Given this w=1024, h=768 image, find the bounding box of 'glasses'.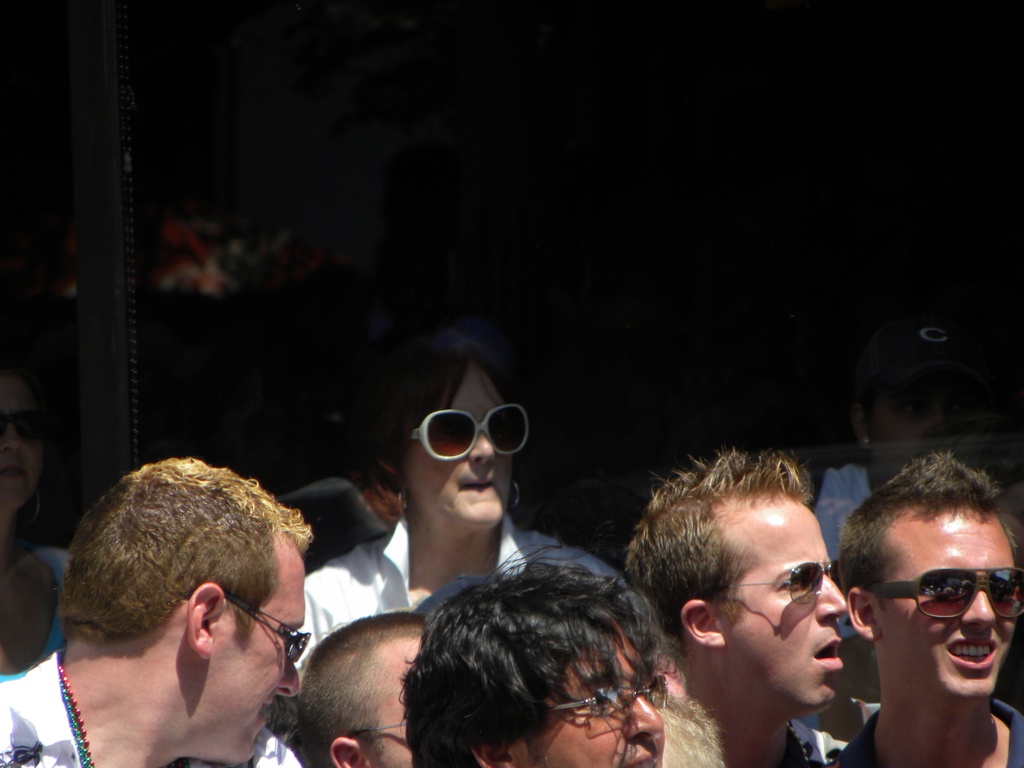
[549, 675, 668, 723].
